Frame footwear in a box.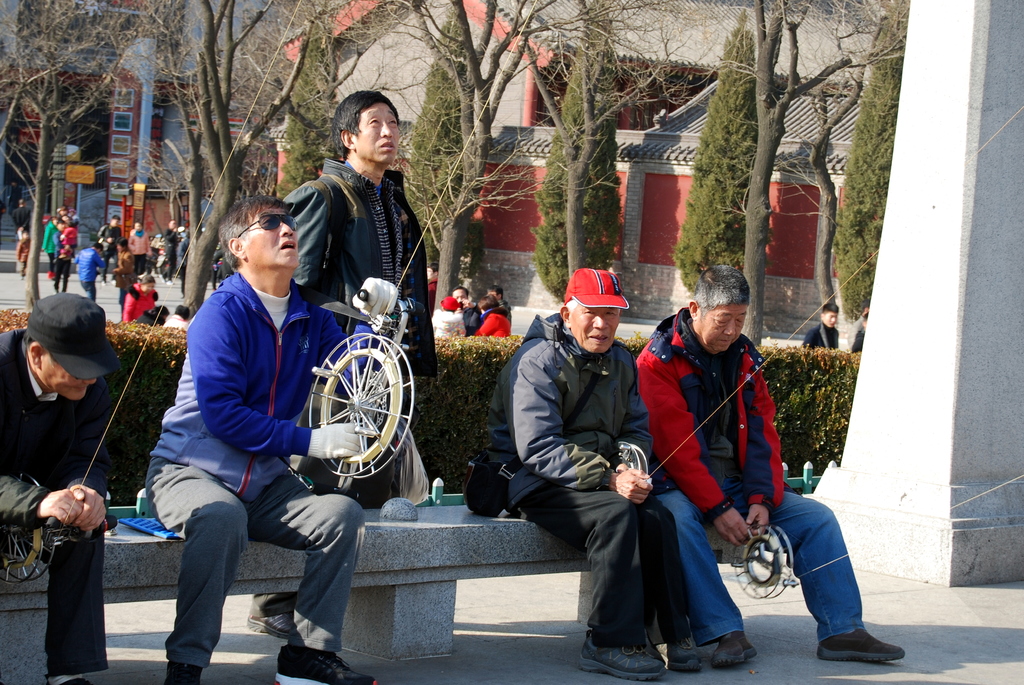
detection(827, 627, 906, 665).
